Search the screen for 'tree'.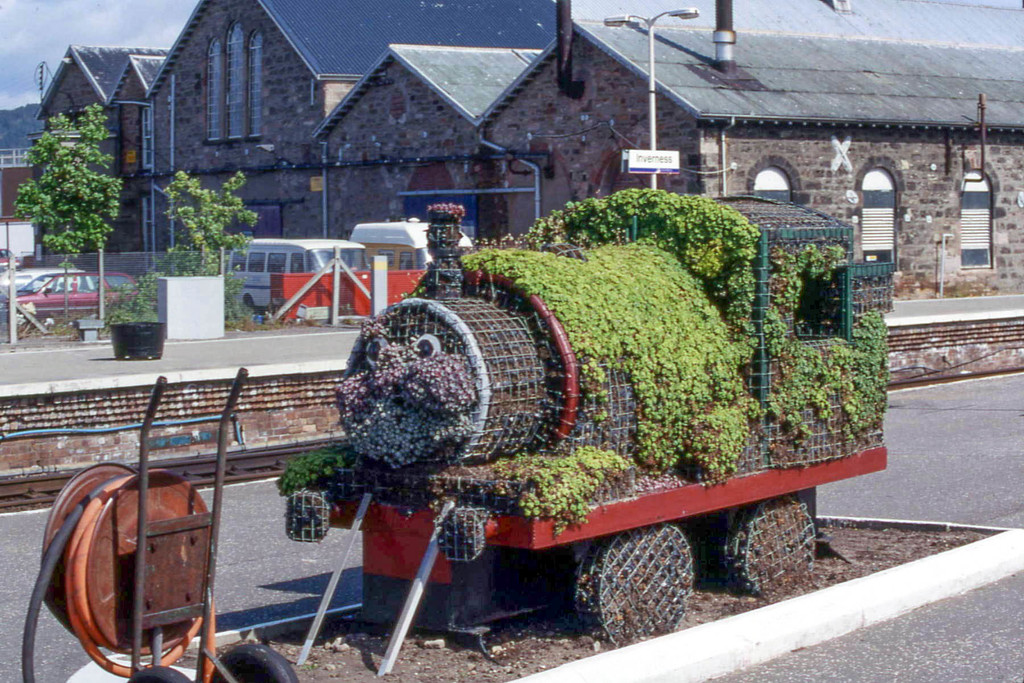
Found at [x1=159, y1=169, x2=260, y2=330].
